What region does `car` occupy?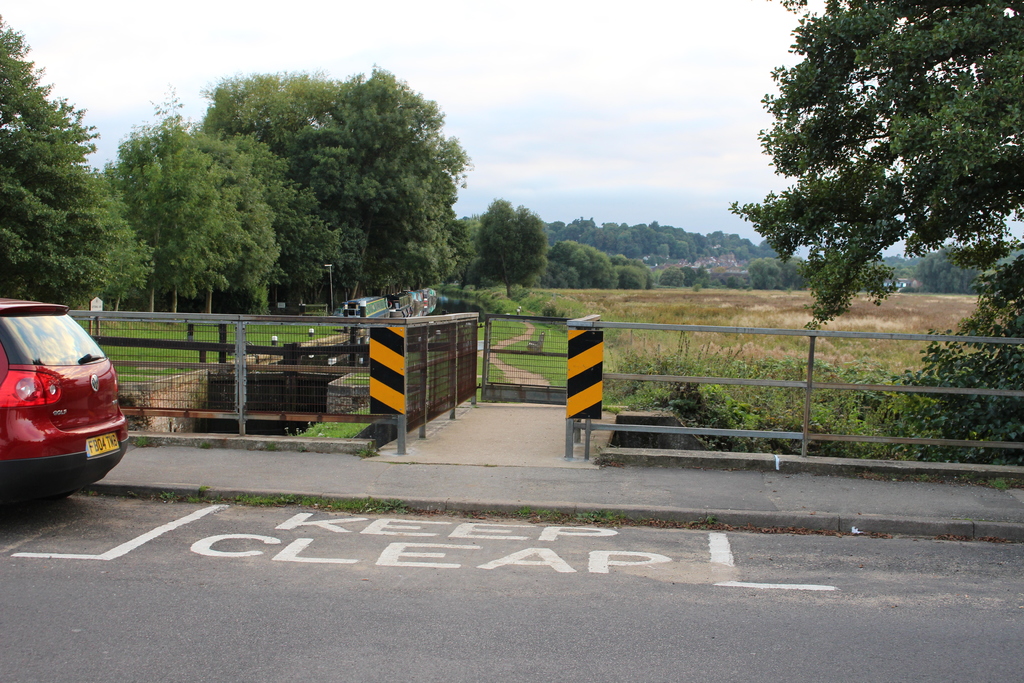
{"left": 0, "top": 298, "right": 128, "bottom": 504}.
